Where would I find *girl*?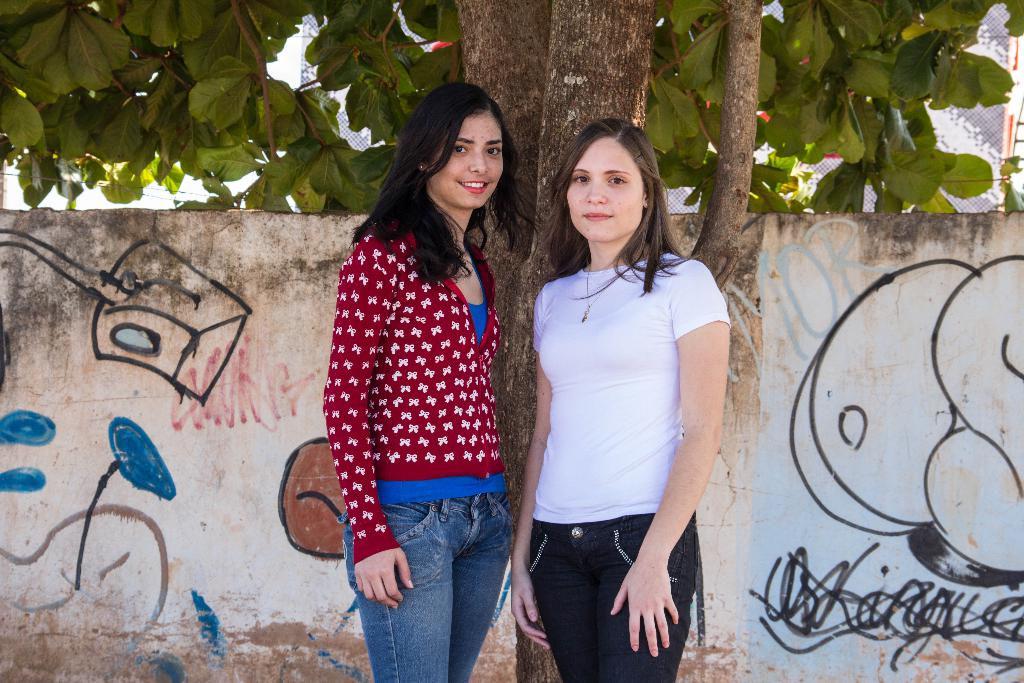
At 511:117:700:682.
